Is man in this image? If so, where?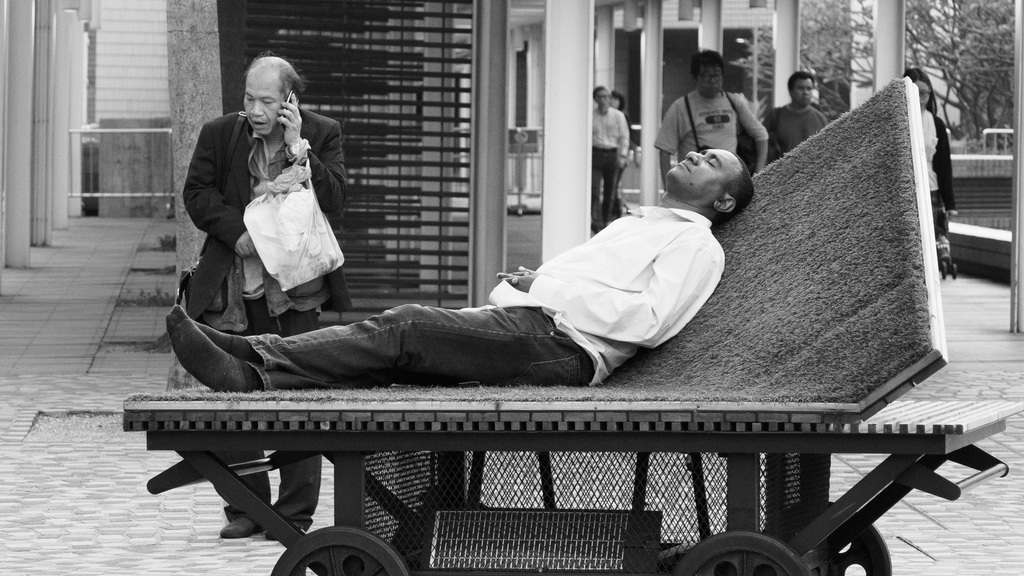
Yes, at pyautogui.locateOnScreen(161, 146, 750, 390).
